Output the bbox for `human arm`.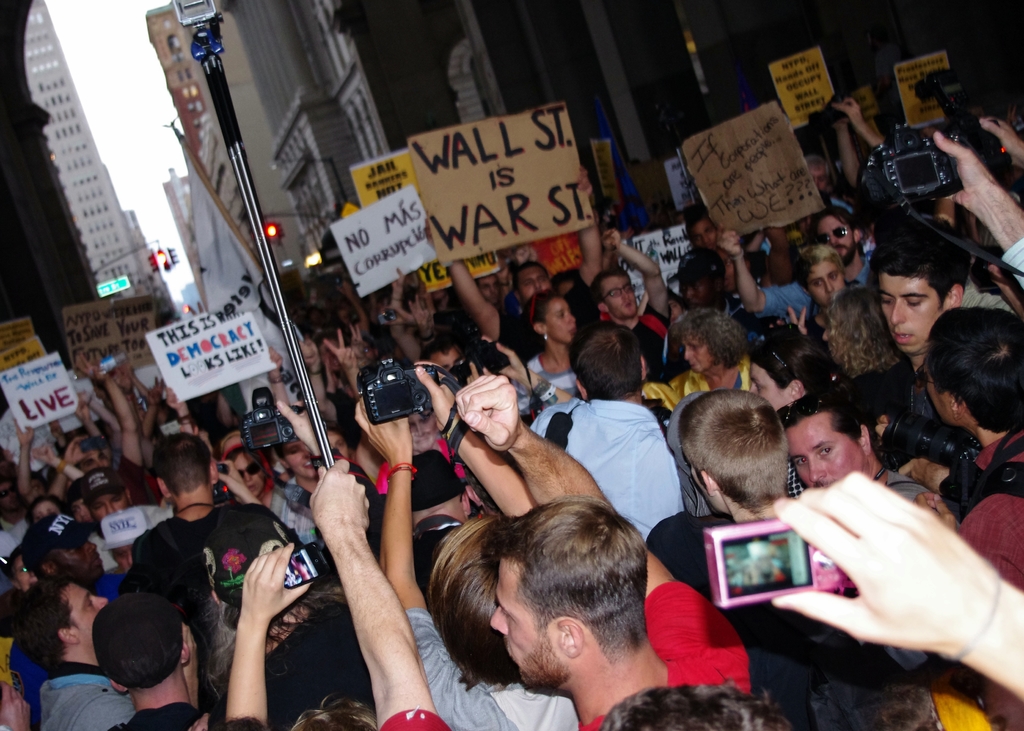
x1=417, y1=360, x2=543, y2=532.
